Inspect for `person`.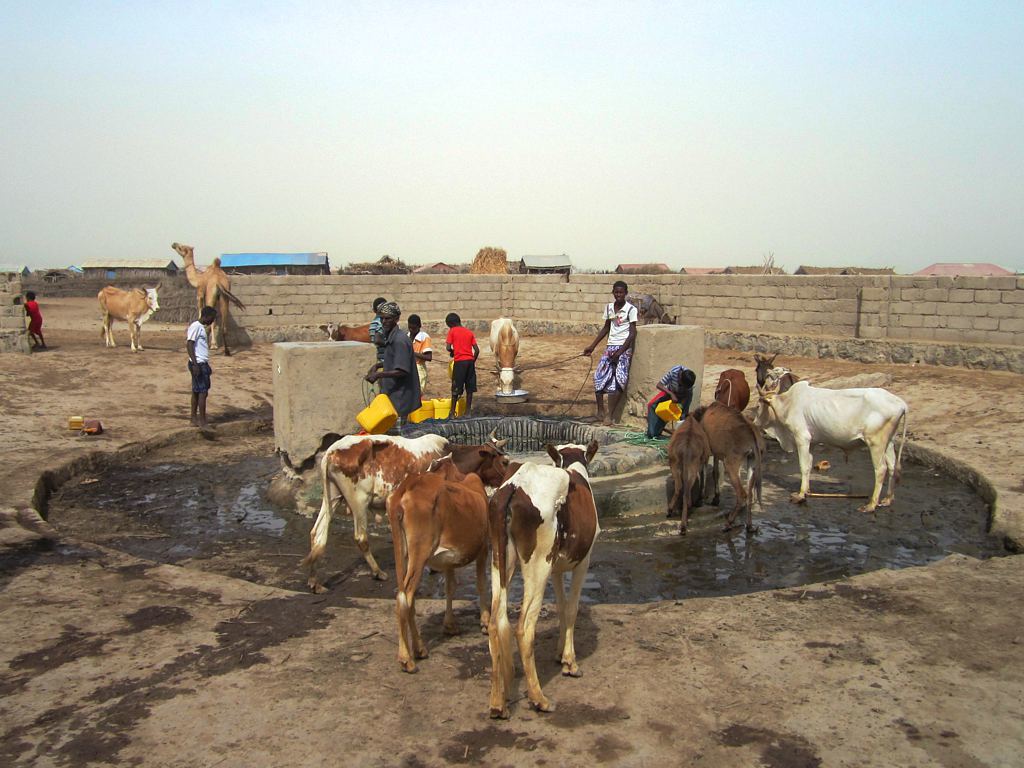
Inspection: bbox=[184, 309, 215, 433].
